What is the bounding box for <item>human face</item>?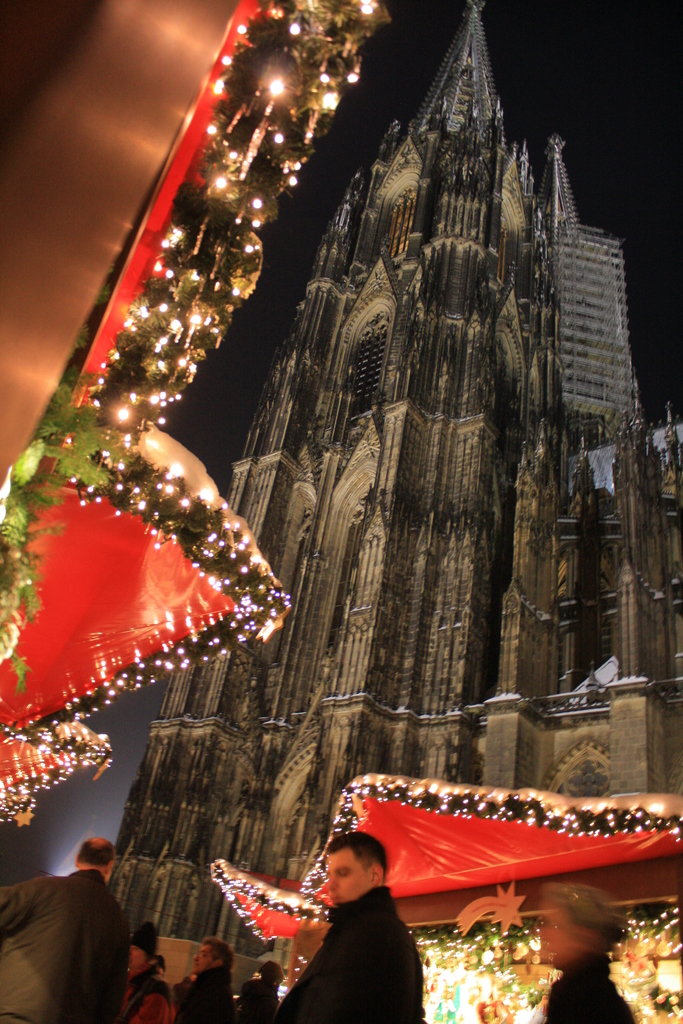
130,947,146,970.
